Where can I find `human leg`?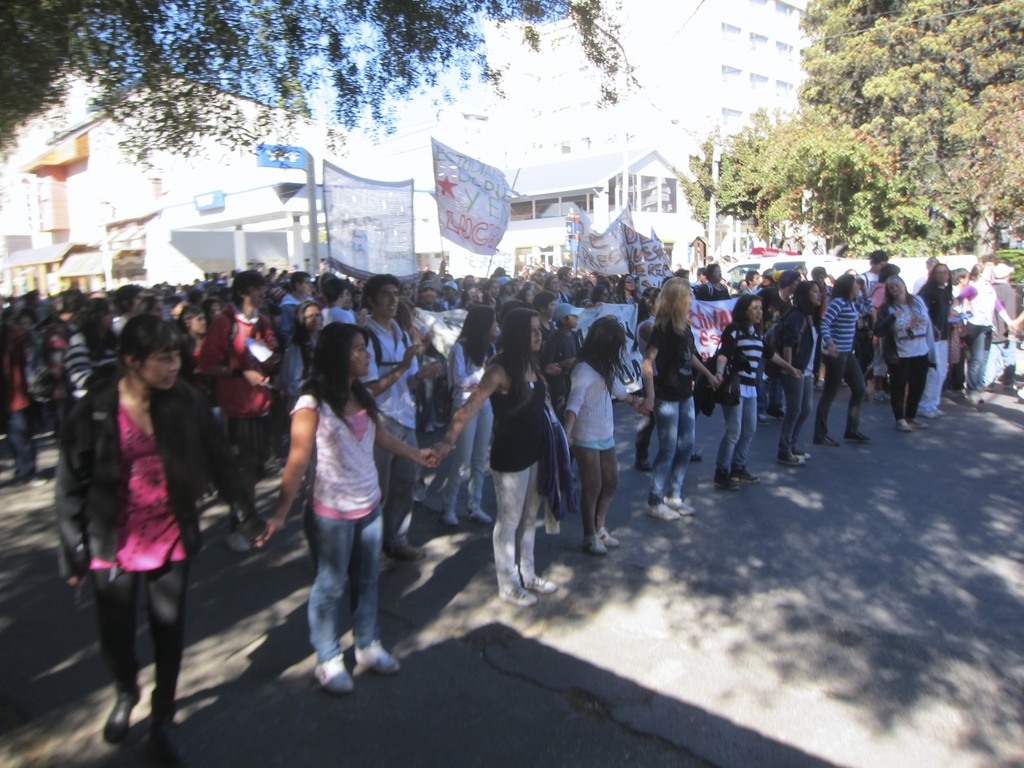
You can find it at select_region(719, 394, 737, 487).
